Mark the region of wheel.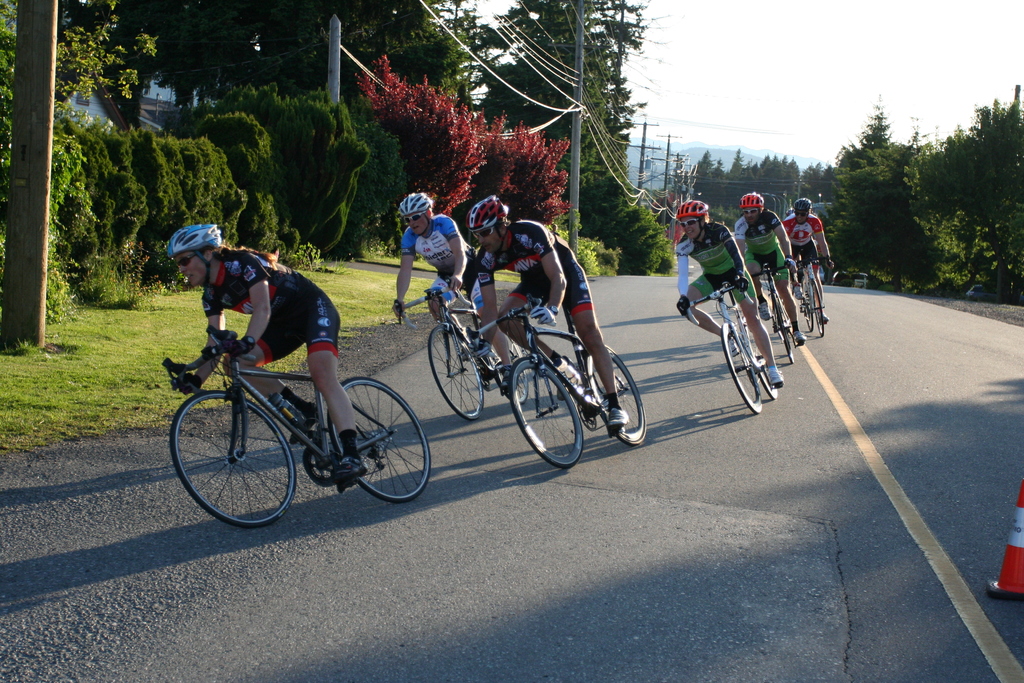
Region: left=801, top=277, right=813, bottom=333.
